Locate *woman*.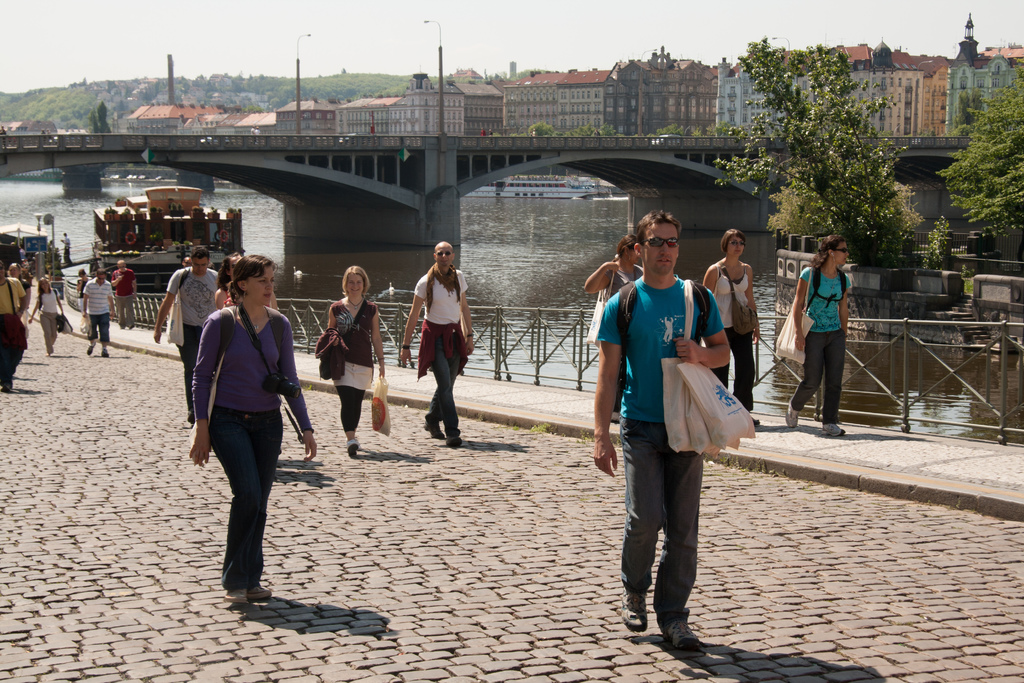
Bounding box: 188/253/320/604.
